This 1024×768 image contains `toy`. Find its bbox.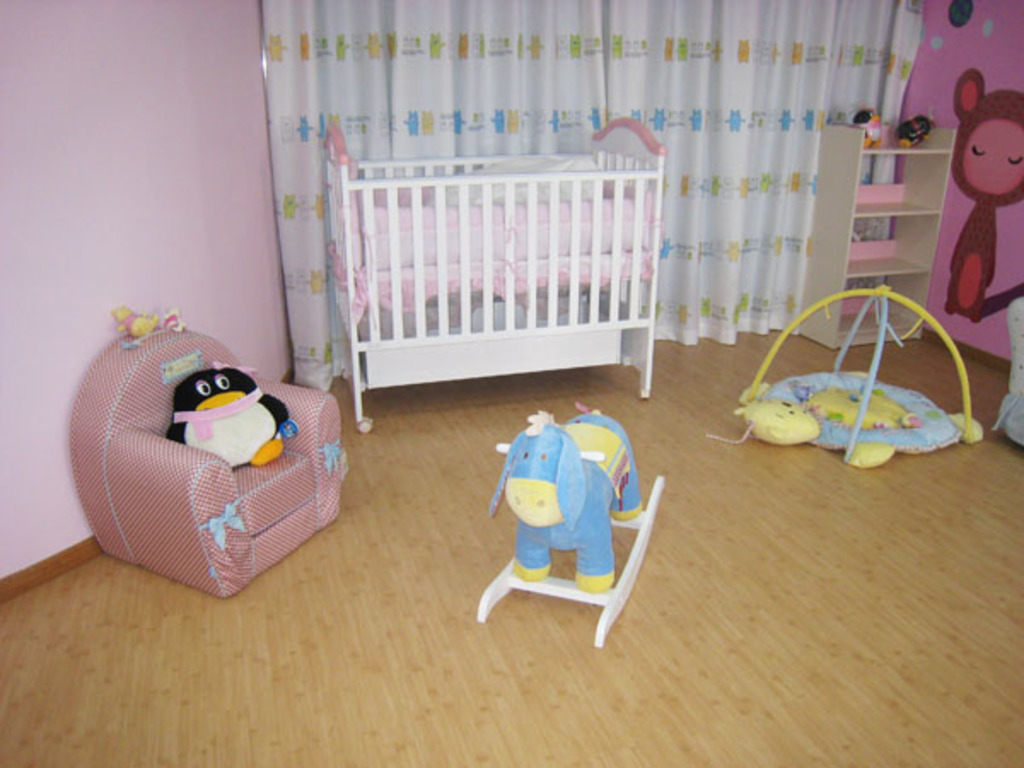
bbox=[850, 111, 879, 148].
